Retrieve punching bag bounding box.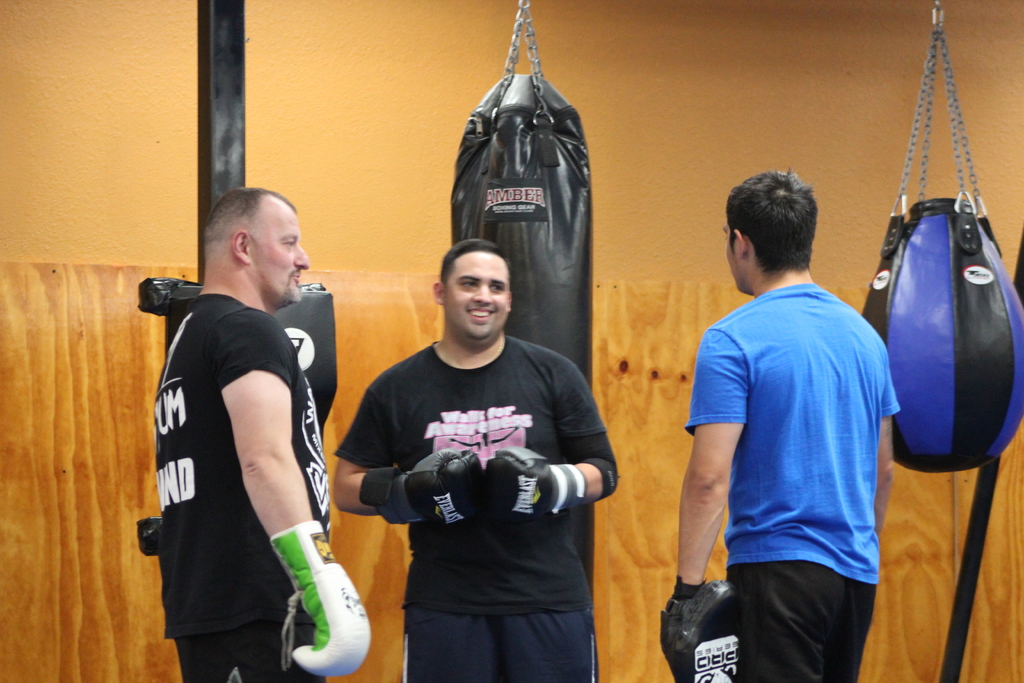
Bounding box: <box>450,73,591,601</box>.
